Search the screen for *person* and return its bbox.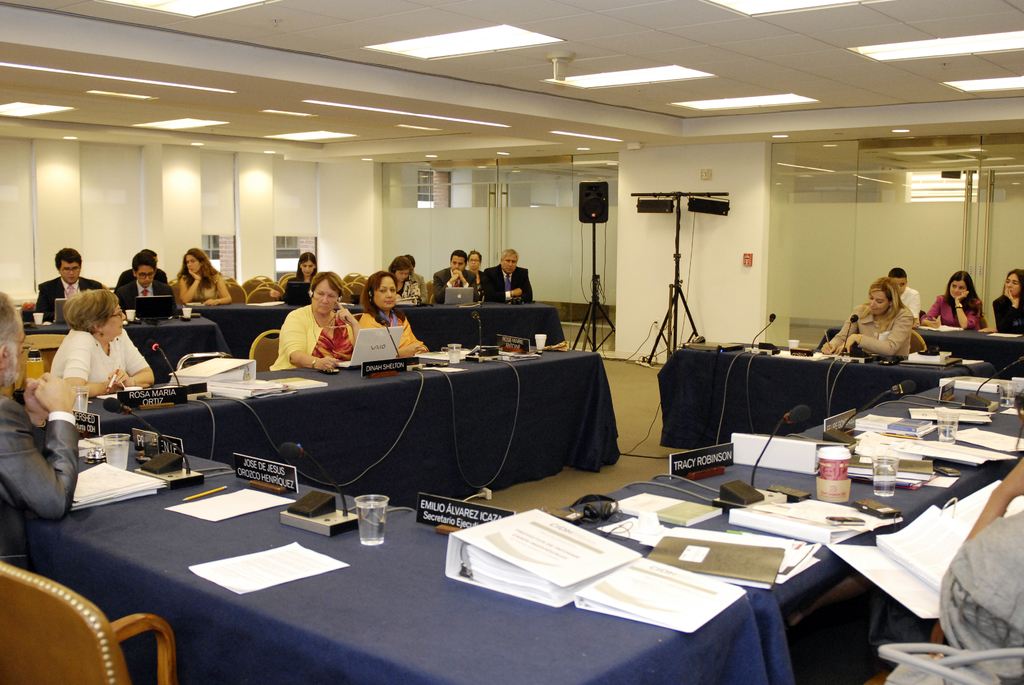
Found: [476, 245, 538, 300].
